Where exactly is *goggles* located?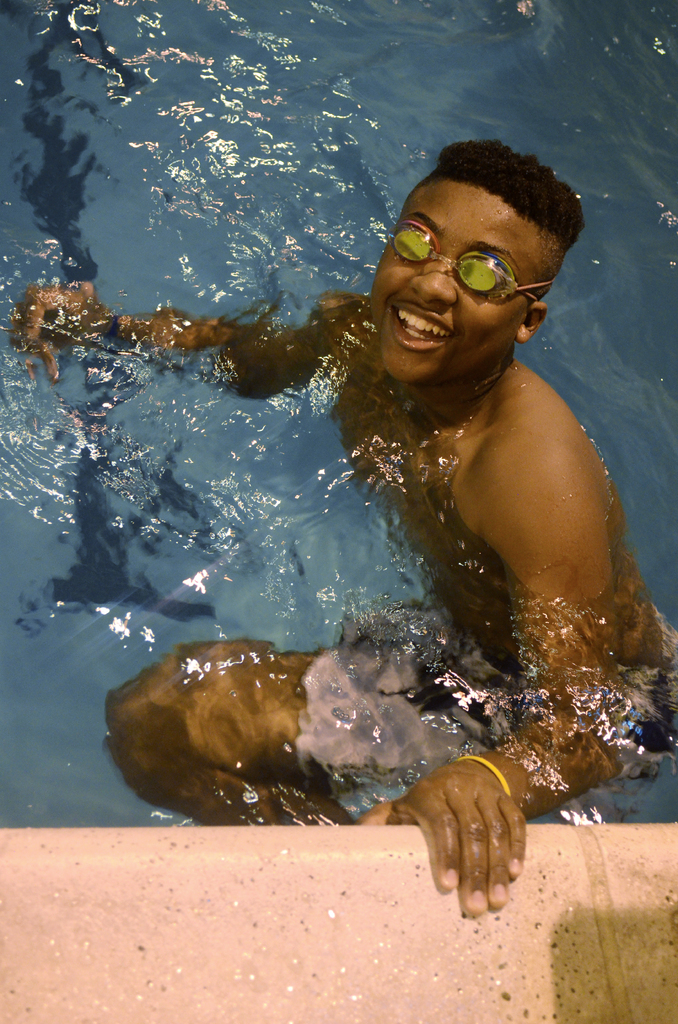
Its bounding box is <region>376, 217, 568, 289</region>.
